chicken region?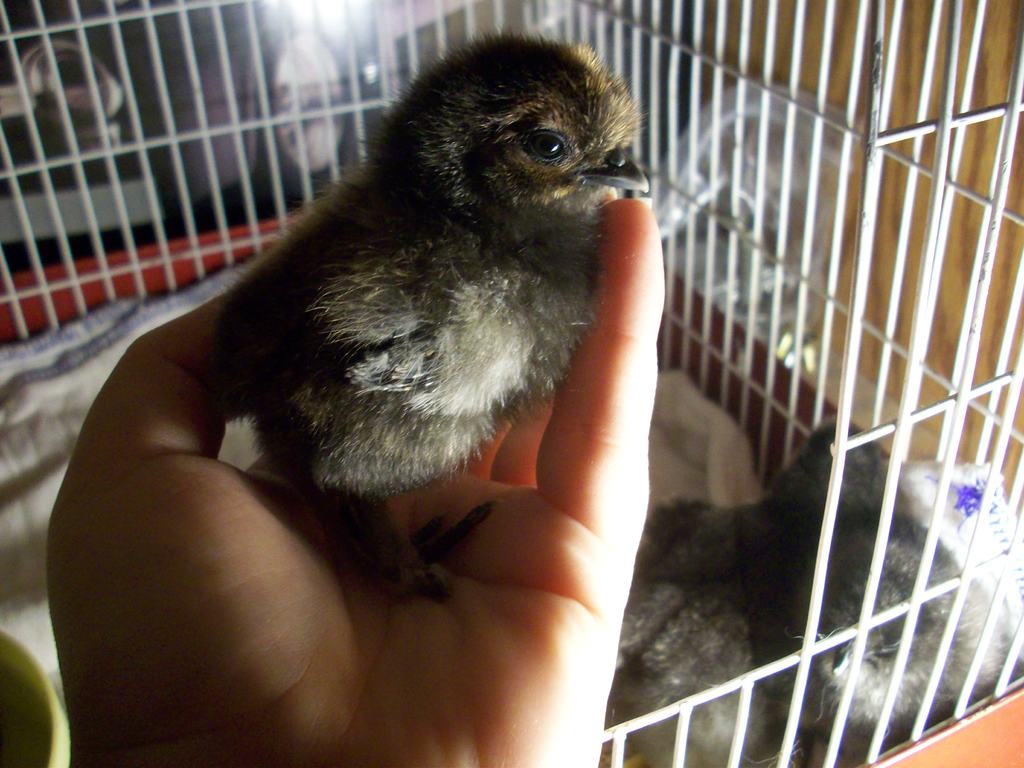
x1=175 y1=29 x2=666 y2=529
